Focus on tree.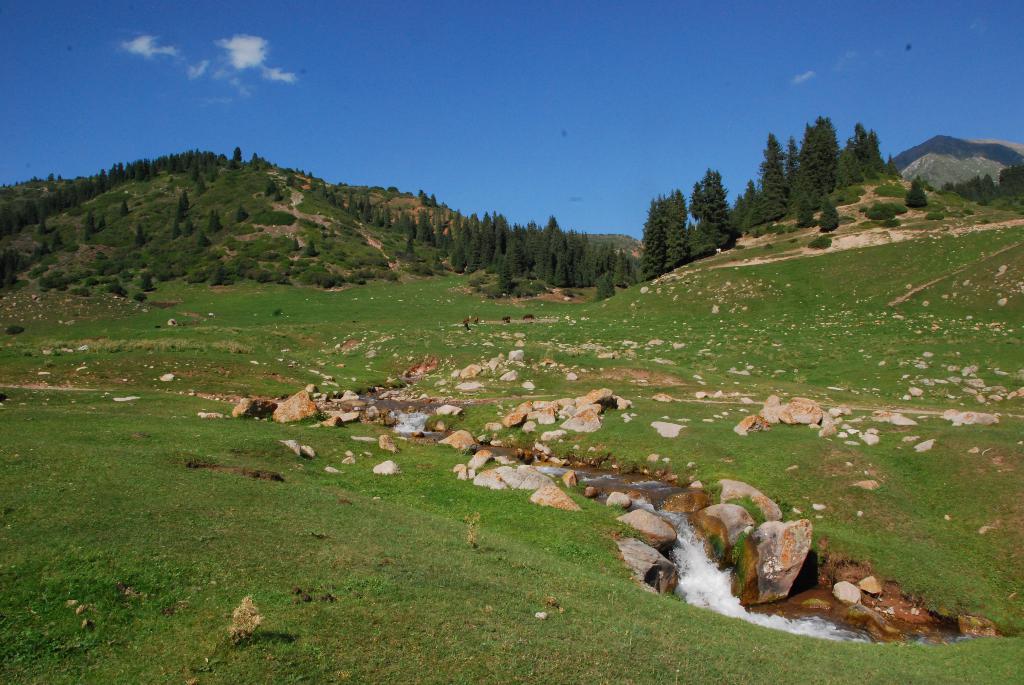
Focused at [639,192,668,280].
